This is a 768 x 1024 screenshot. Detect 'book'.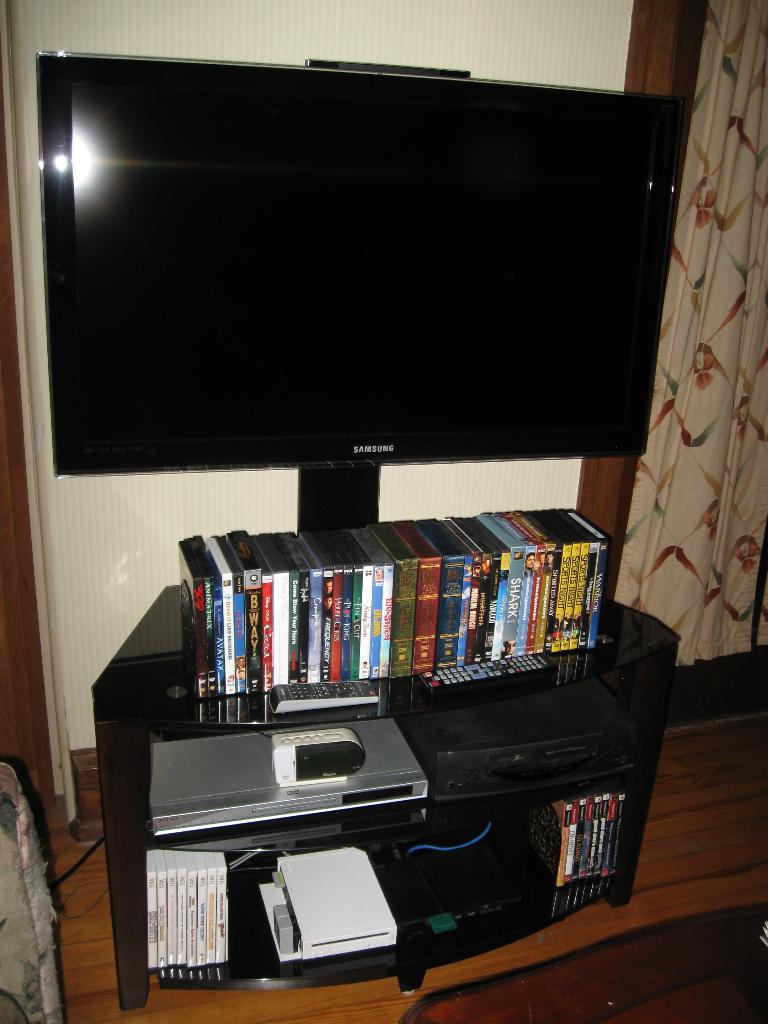
144:852:157:969.
